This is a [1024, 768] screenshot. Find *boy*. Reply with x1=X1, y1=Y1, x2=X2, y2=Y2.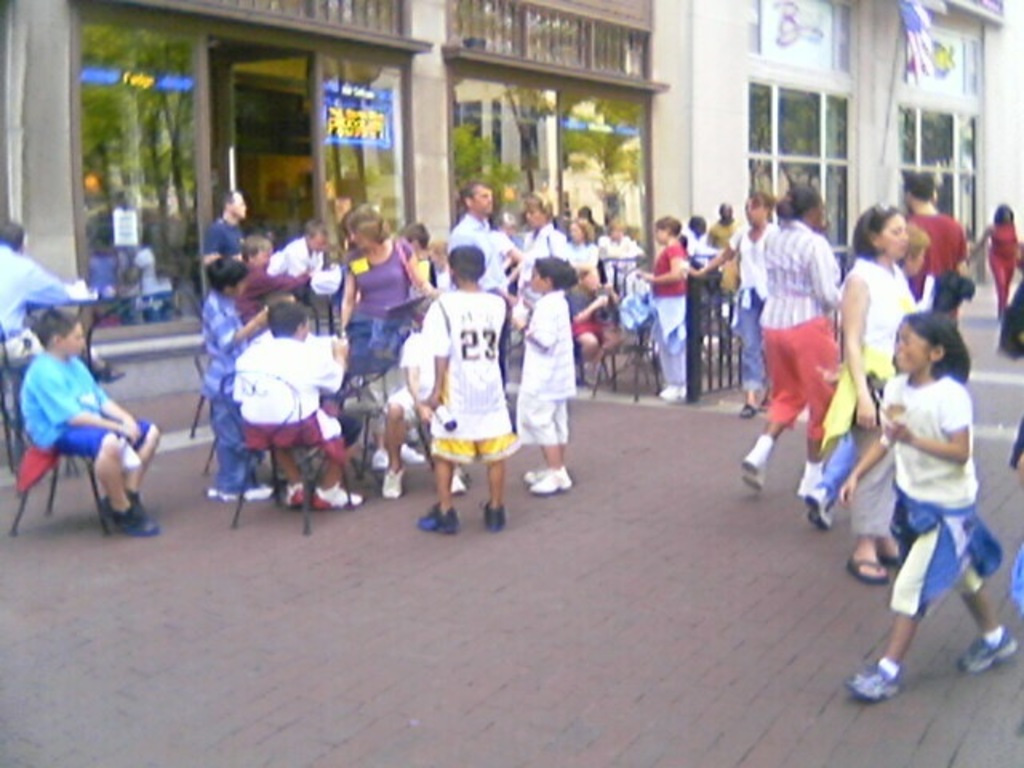
x1=194, y1=262, x2=280, y2=502.
